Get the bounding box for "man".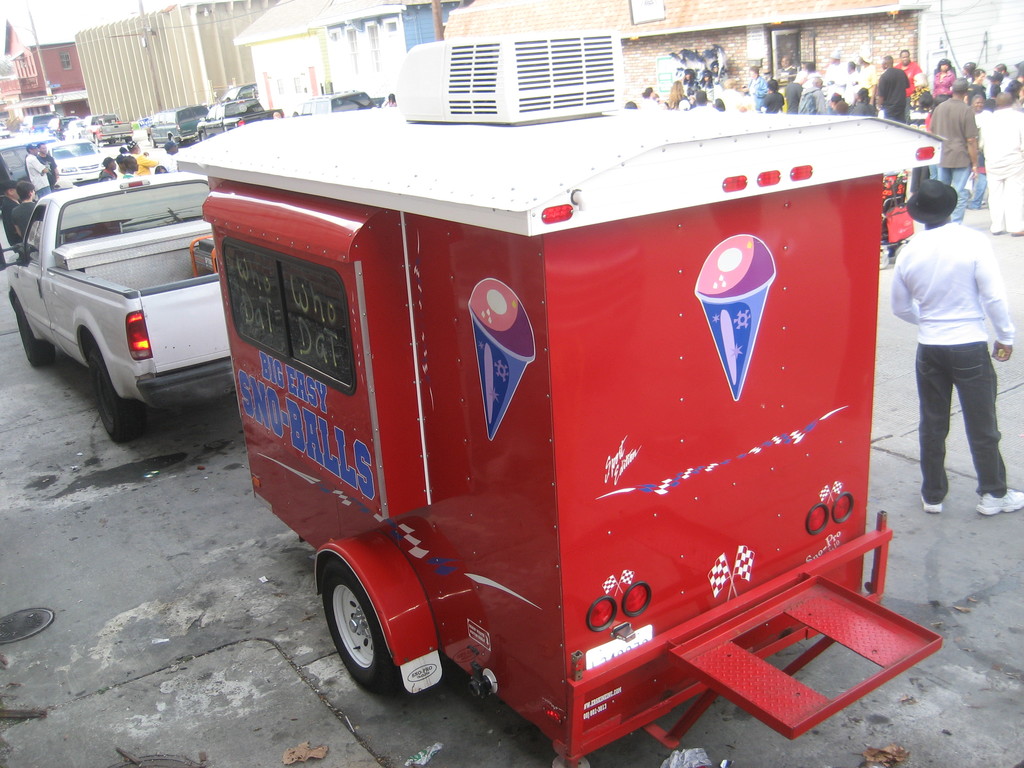
[left=875, top=54, right=909, bottom=124].
